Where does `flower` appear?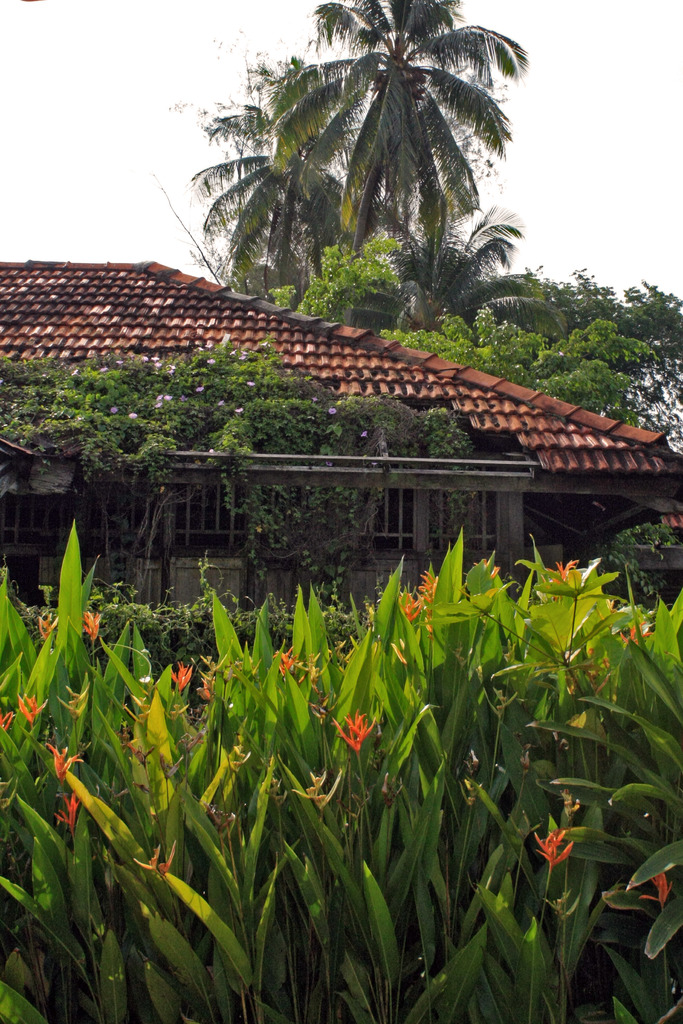
Appears at 58:785:82:827.
